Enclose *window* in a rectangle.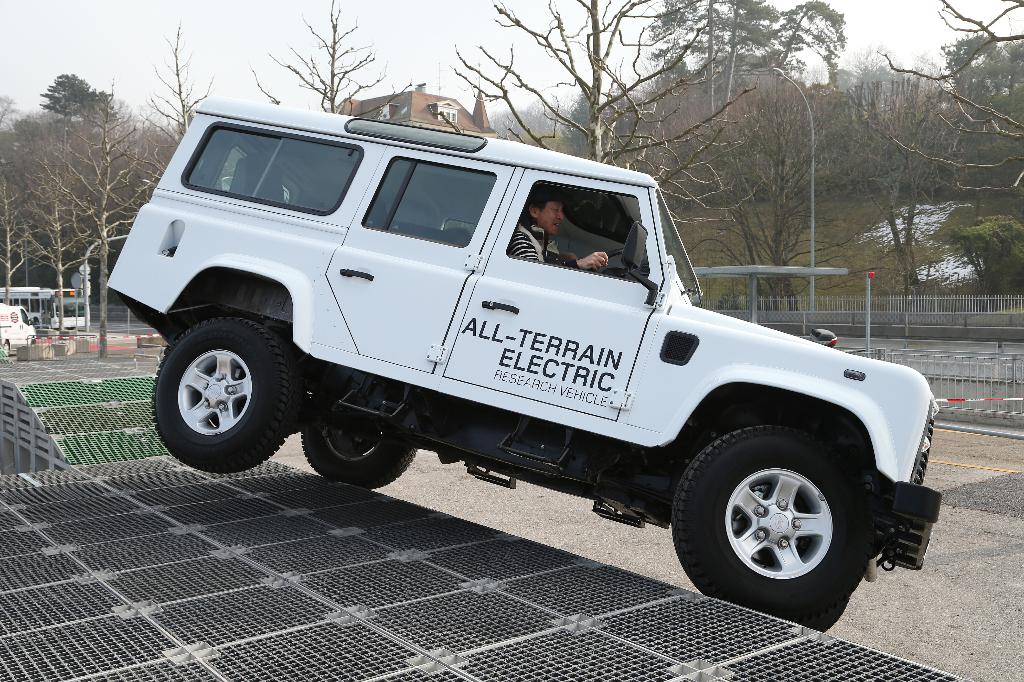
[434,102,460,124].
